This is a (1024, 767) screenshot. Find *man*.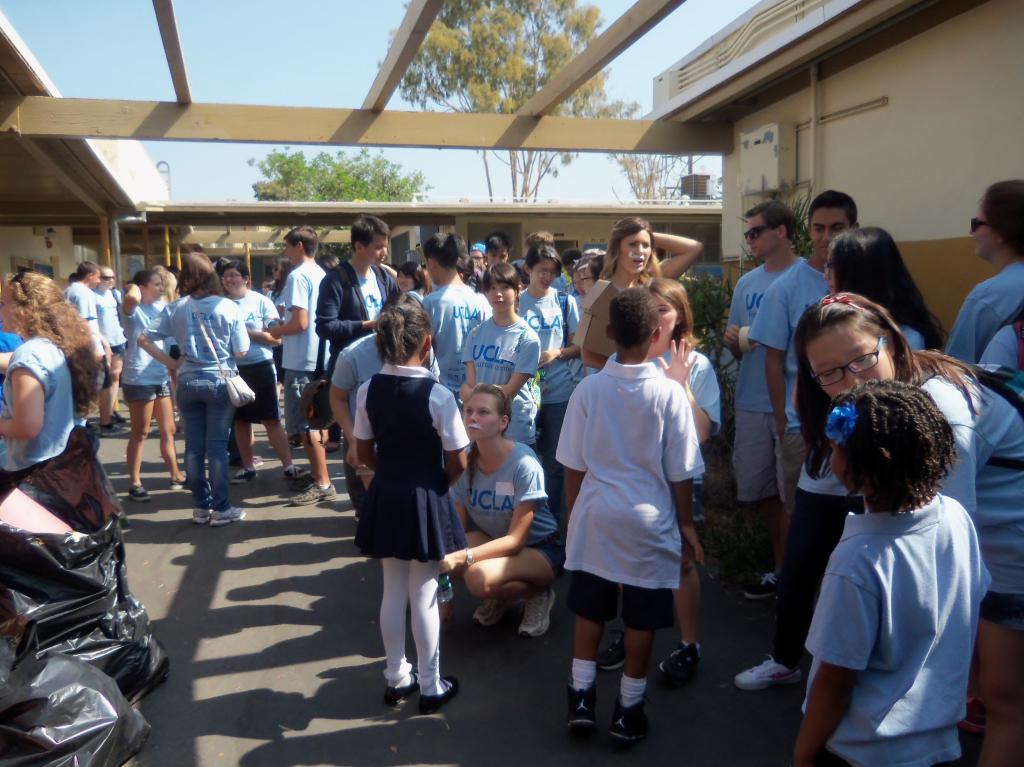
Bounding box: crop(724, 201, 806, 606).
